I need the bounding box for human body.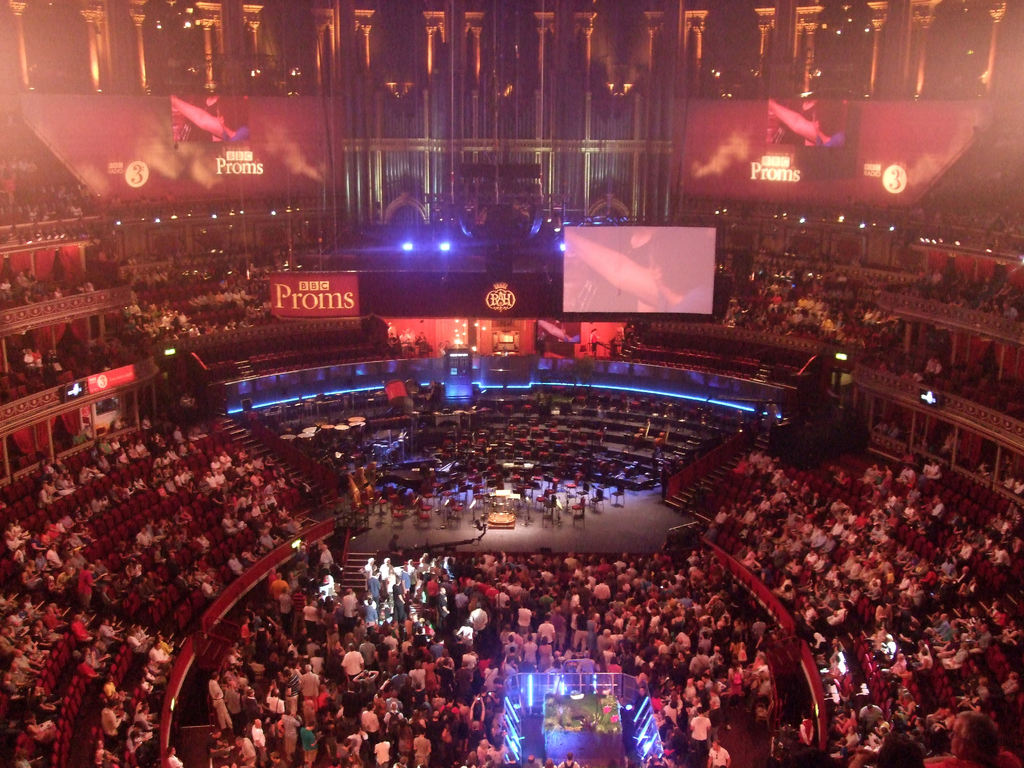
Here it is: [x1=52, y1=563, x2=72, y2=591].
